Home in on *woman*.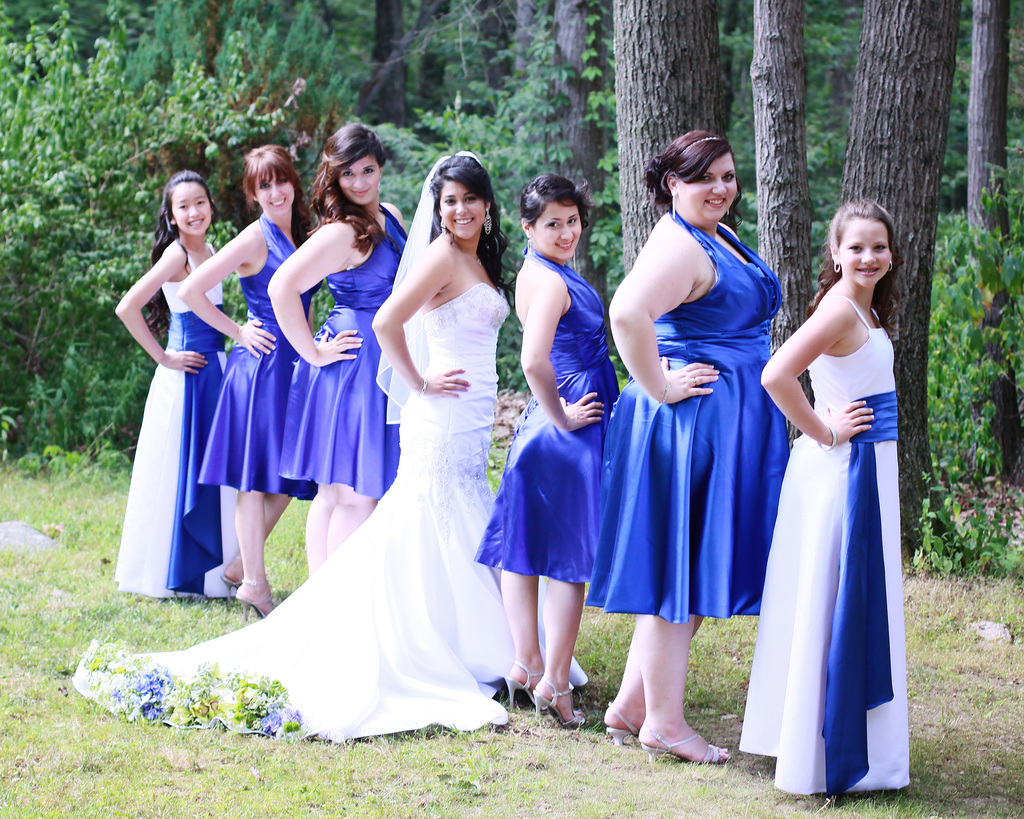
Homed in at [left=115, top=173, right=238, bottom=598].
